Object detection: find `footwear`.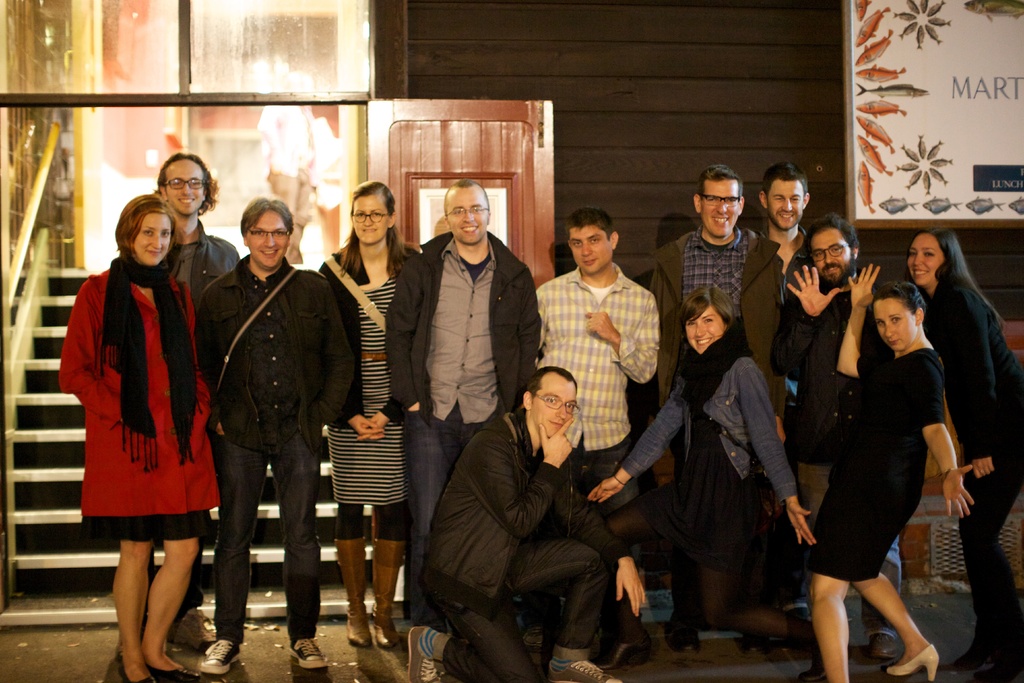
pyautogui.locateOnScreen(798, 655, 824, 682).
